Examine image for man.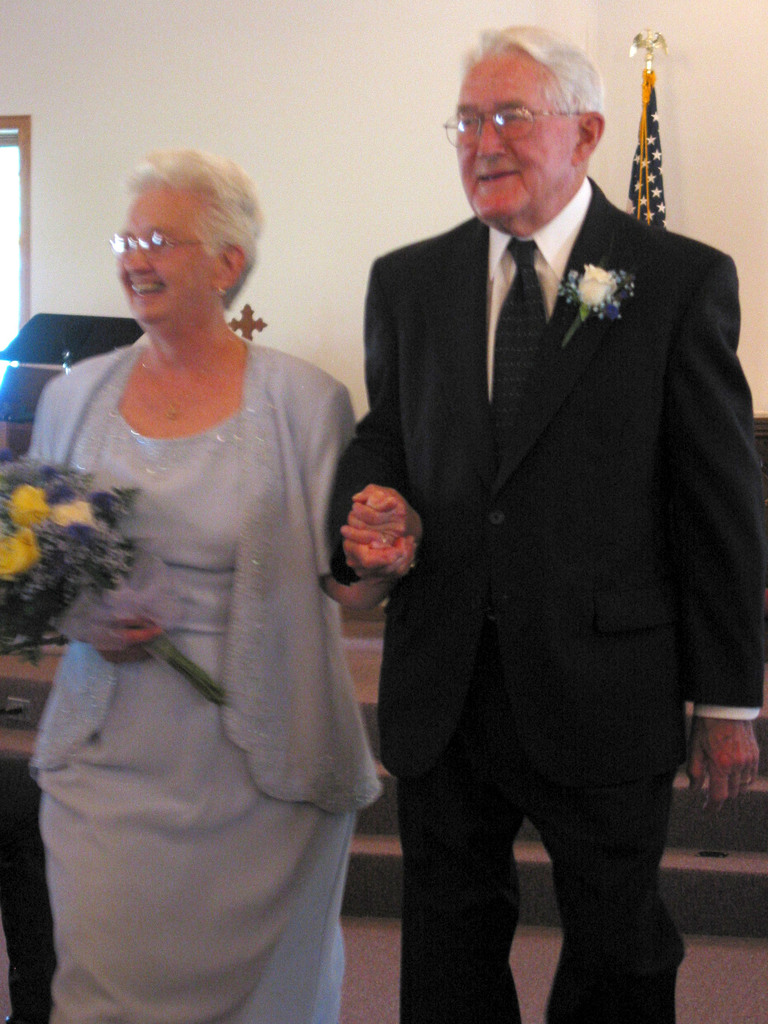
Examination result: box(324, 23, 767, 1023).
